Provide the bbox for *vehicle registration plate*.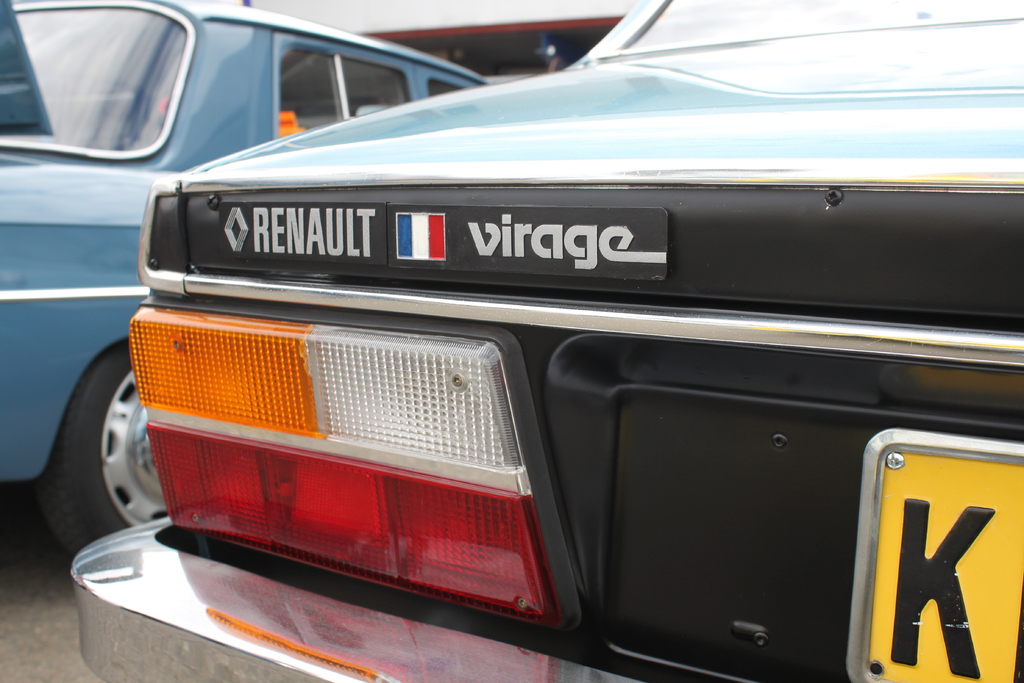
region(865, 466, 1023, 682).
